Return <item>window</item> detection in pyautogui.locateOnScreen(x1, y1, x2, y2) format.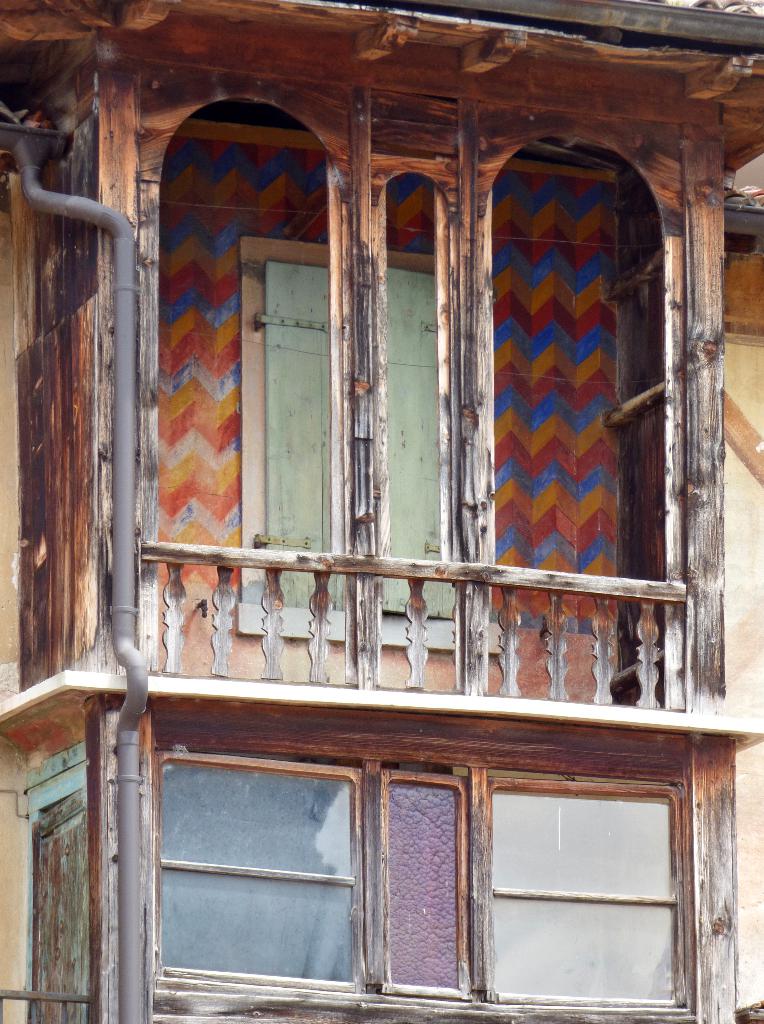
pyautogui.locateOnScreen(215, 246, 516, 671).
